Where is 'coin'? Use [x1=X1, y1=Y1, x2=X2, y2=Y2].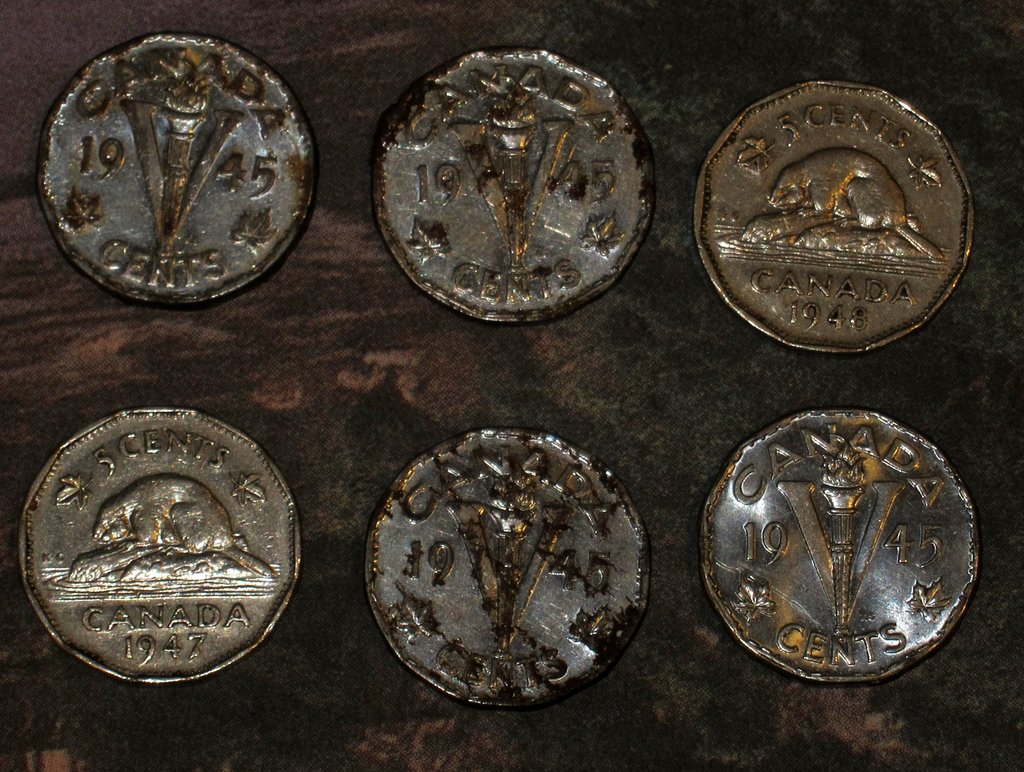
[x1=20, y1=403, x2=305, y2=680].
